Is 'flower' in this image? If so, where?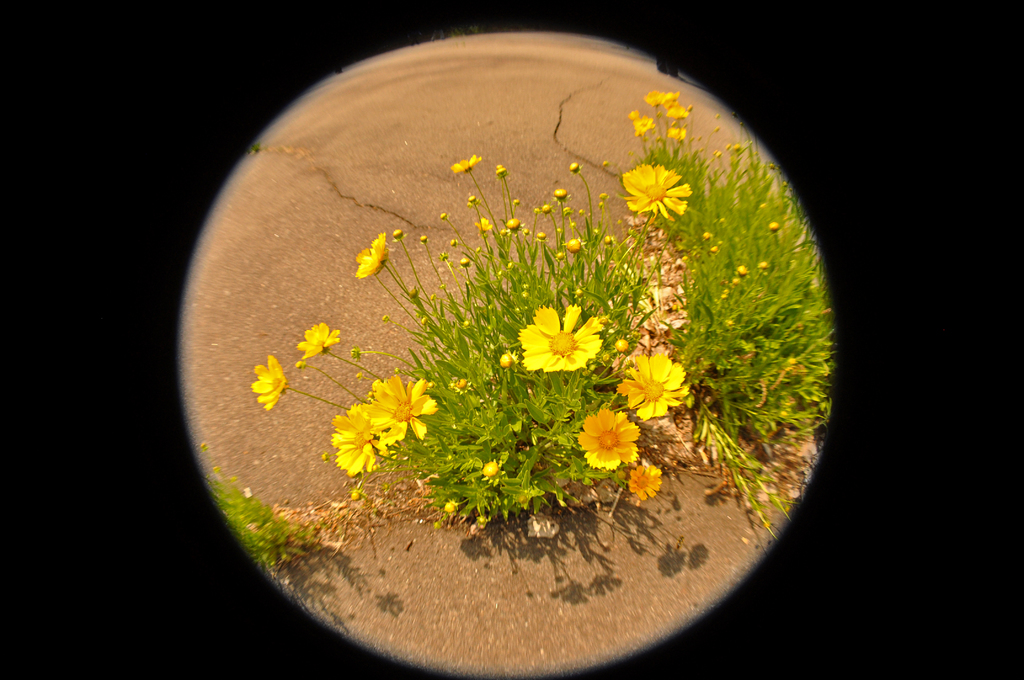
Yes, at <region>553, 188, 567, 200</region>.
